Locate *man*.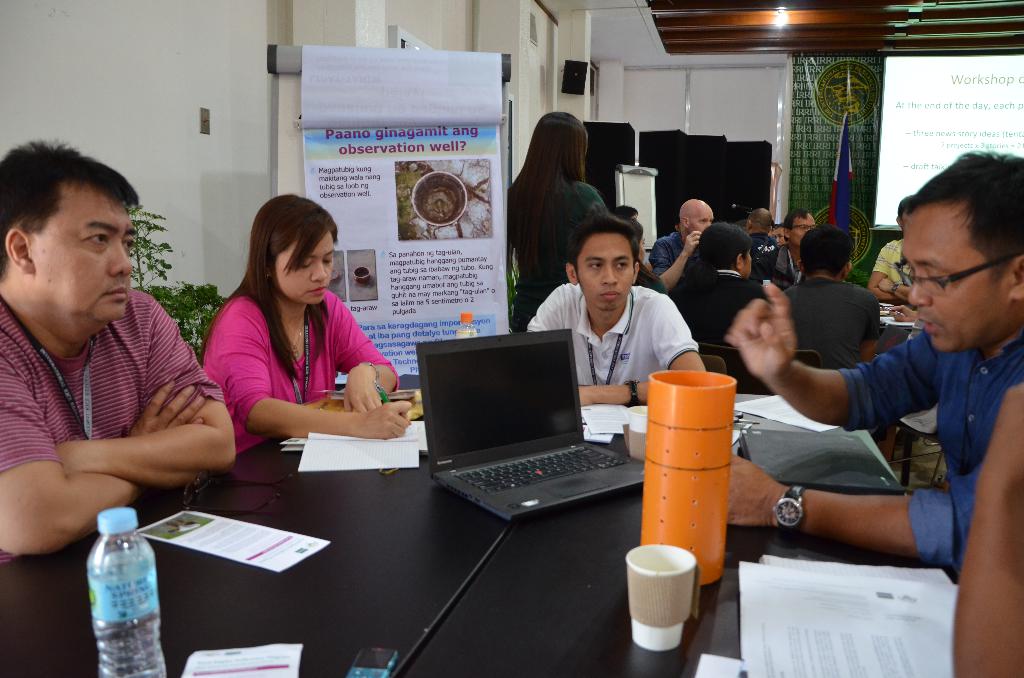
Bounding box: box=[0, 159, 246, 575].
